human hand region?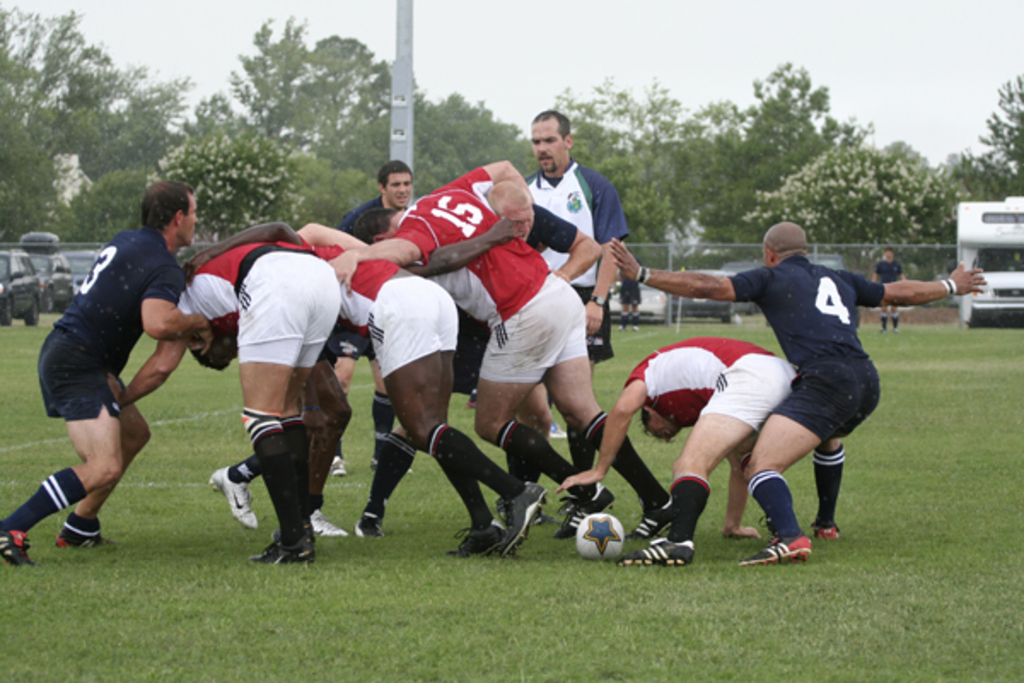
(606, 232, 637, 273)
